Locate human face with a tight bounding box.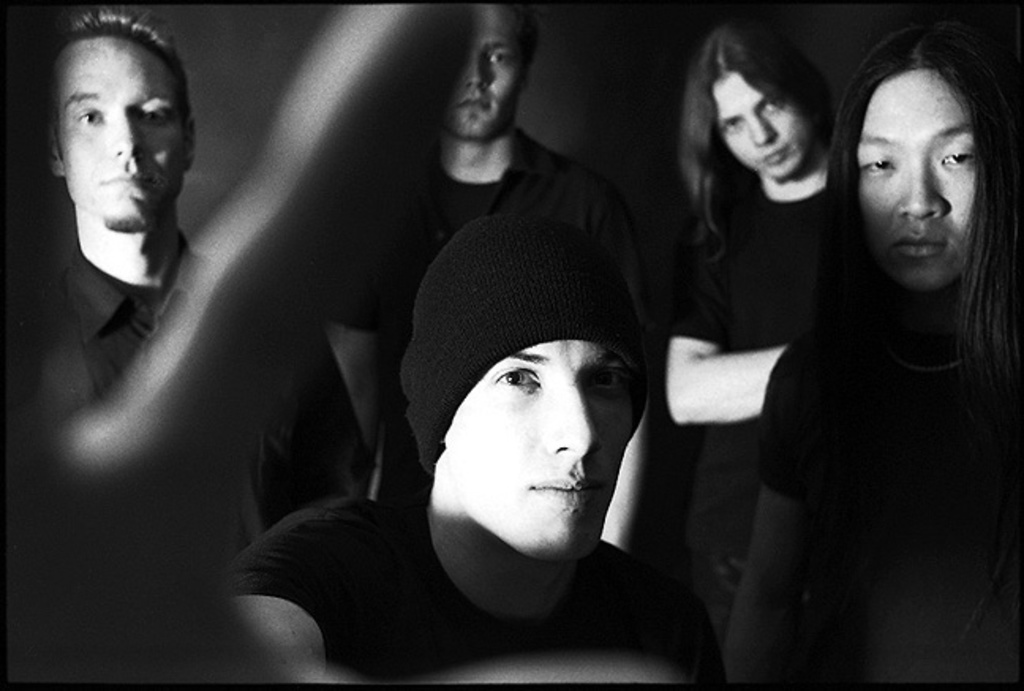
detection(860, 73, 981, 297).
